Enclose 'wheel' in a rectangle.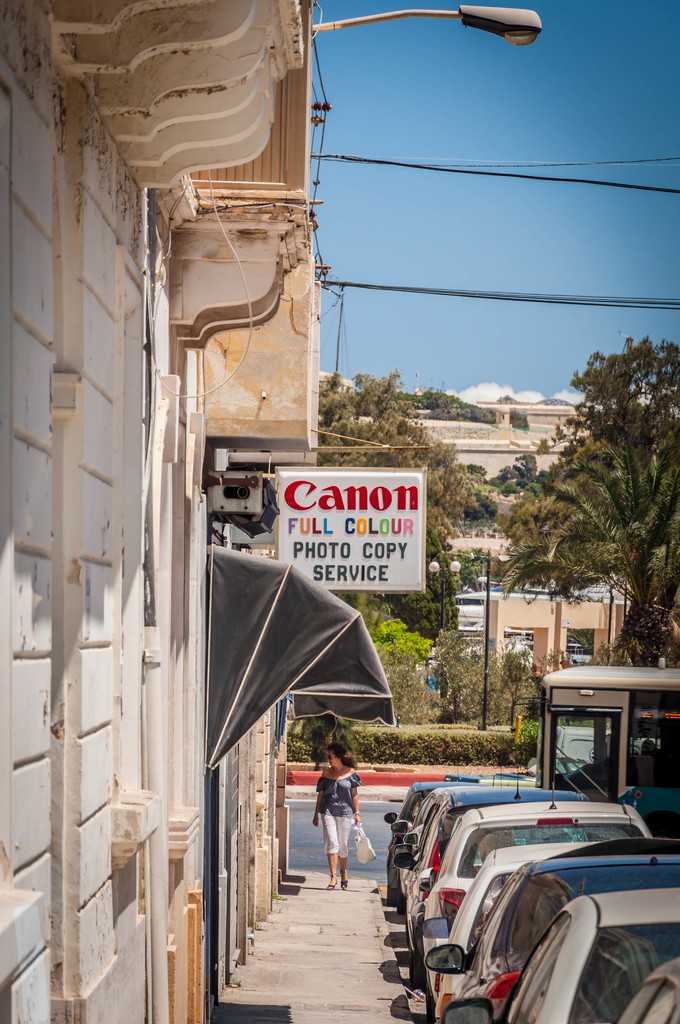
box=[406, 947, 430, 996].
